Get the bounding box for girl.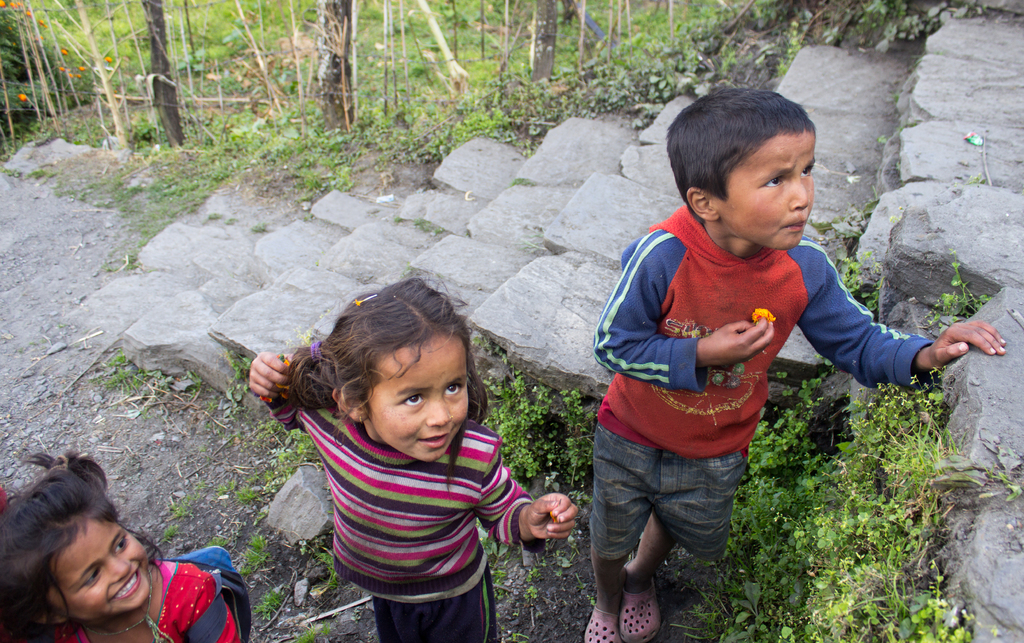
(246, 263, 578, 642).
